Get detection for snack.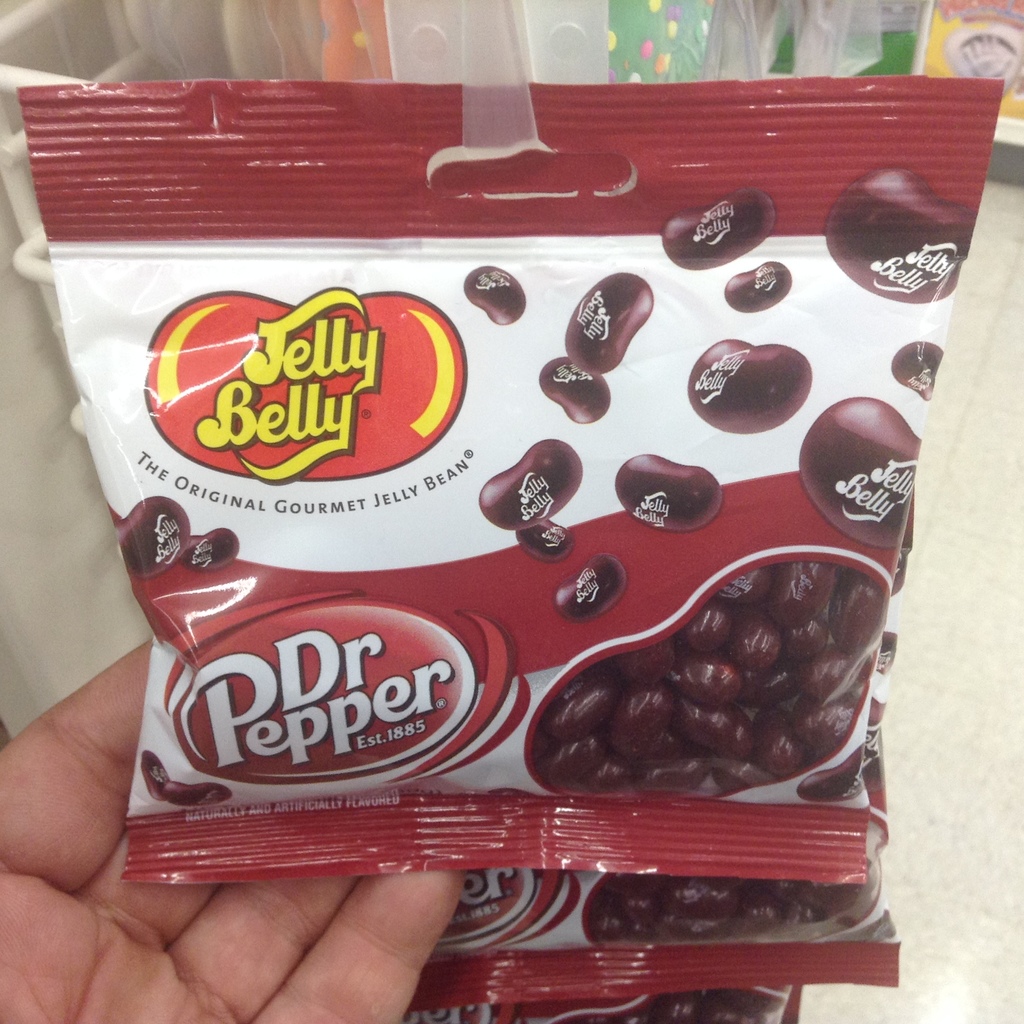
Detection: <region>104, 141, 975, 1023</region>.
